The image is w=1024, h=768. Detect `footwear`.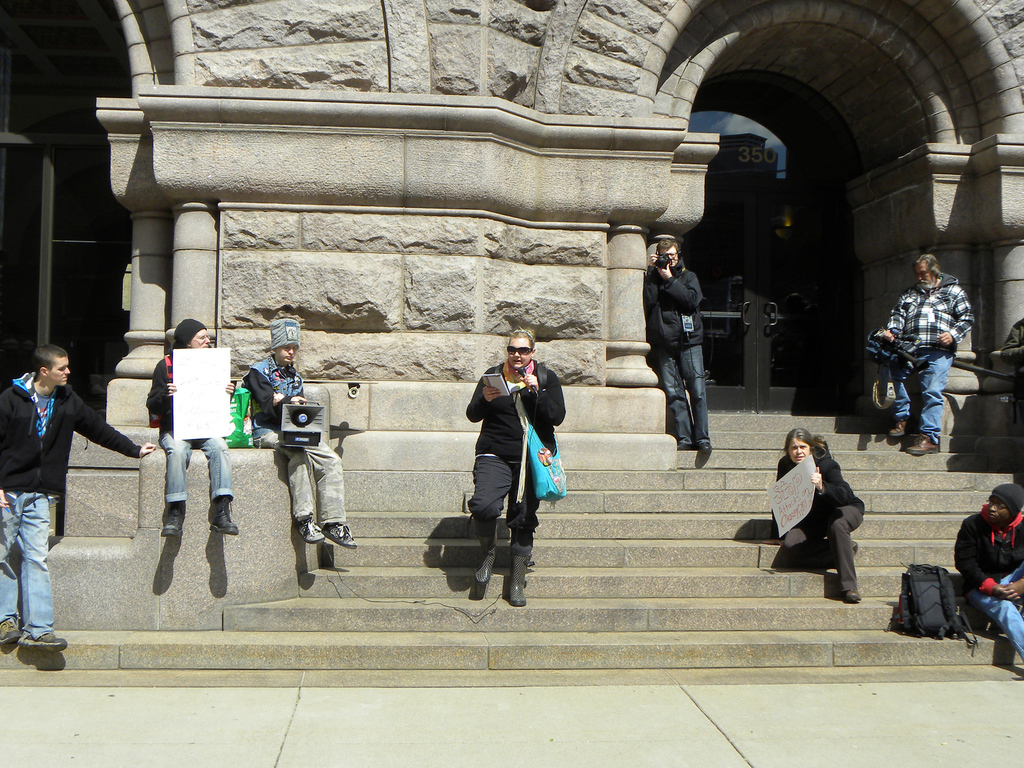
Detection: 19 627 64 648.
